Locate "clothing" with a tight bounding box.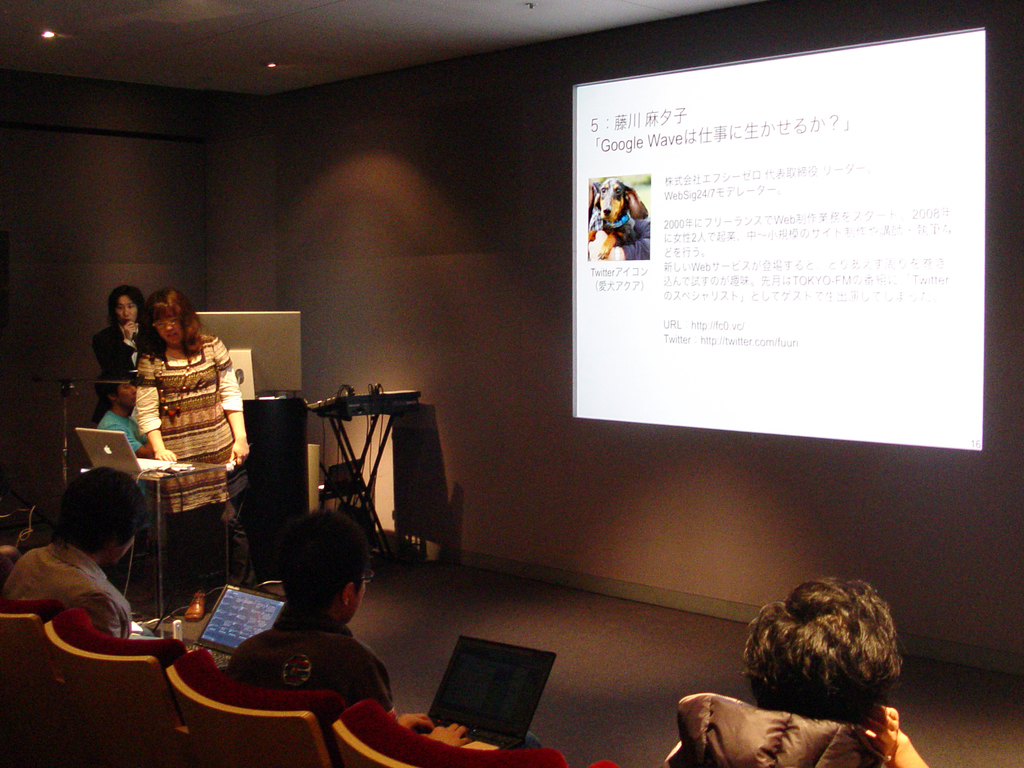
(98, 317, 157, 415).
